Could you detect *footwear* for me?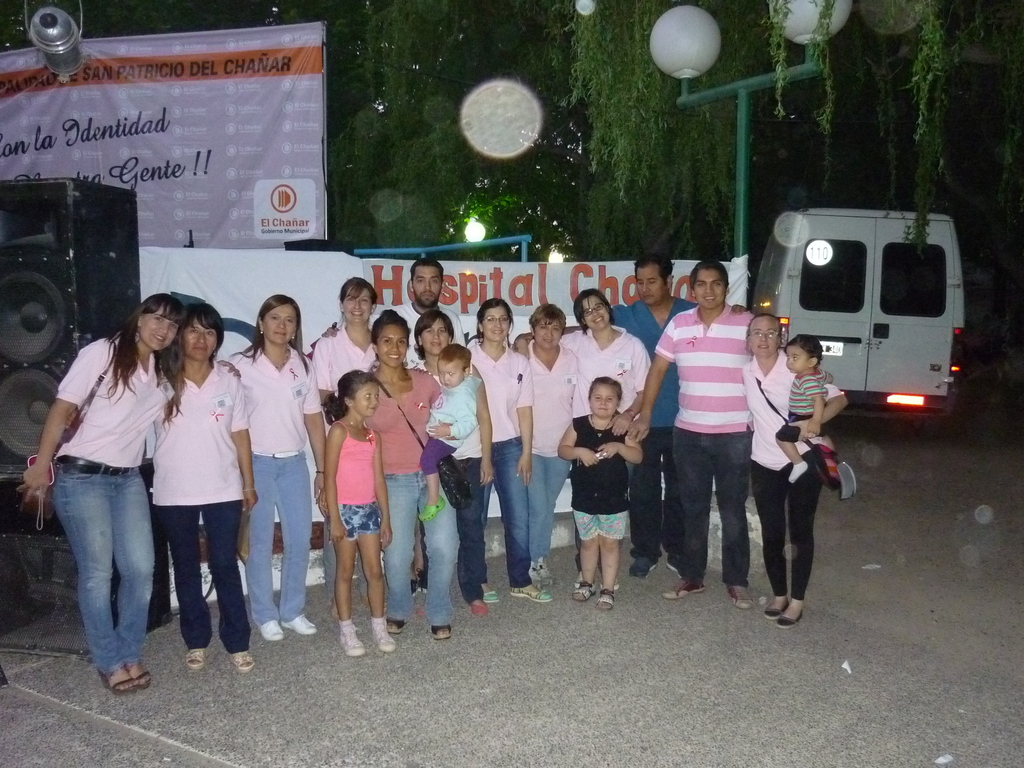
Detection result: <region>285, 615, 319, 635</region>.
